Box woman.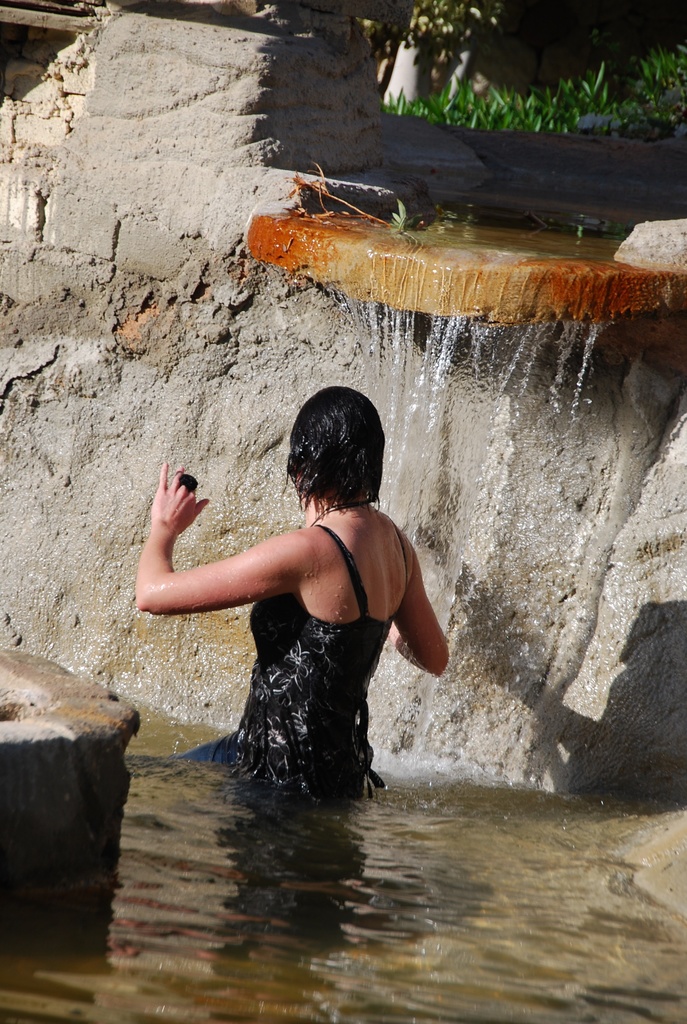
Rect(146, 376, 450, 807).
